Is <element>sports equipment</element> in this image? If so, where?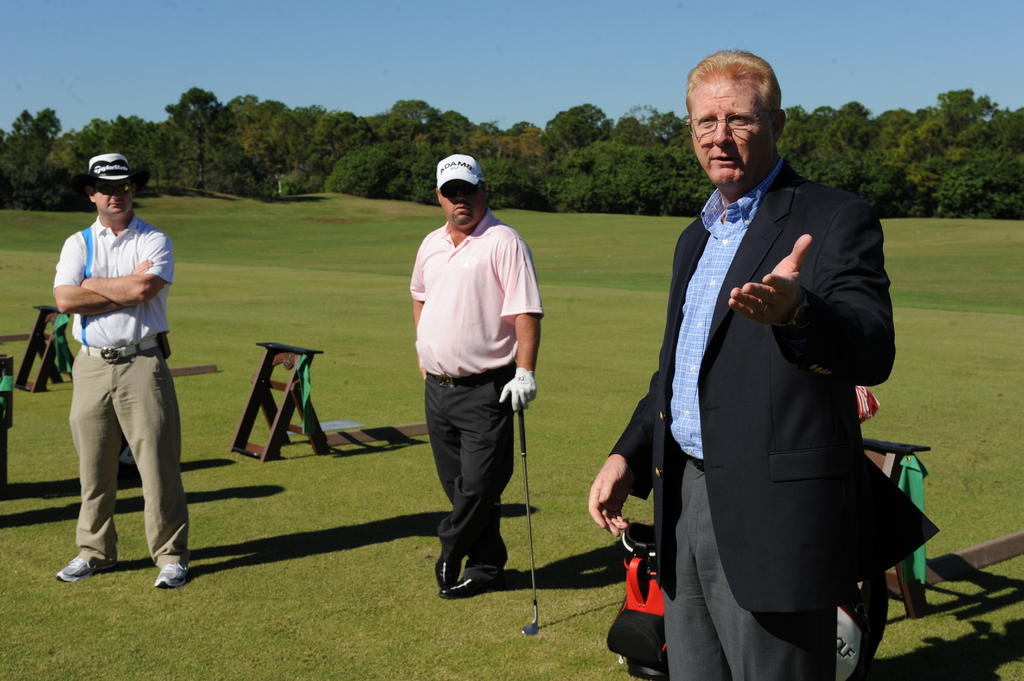
Yes, at 522,401,541,637.
